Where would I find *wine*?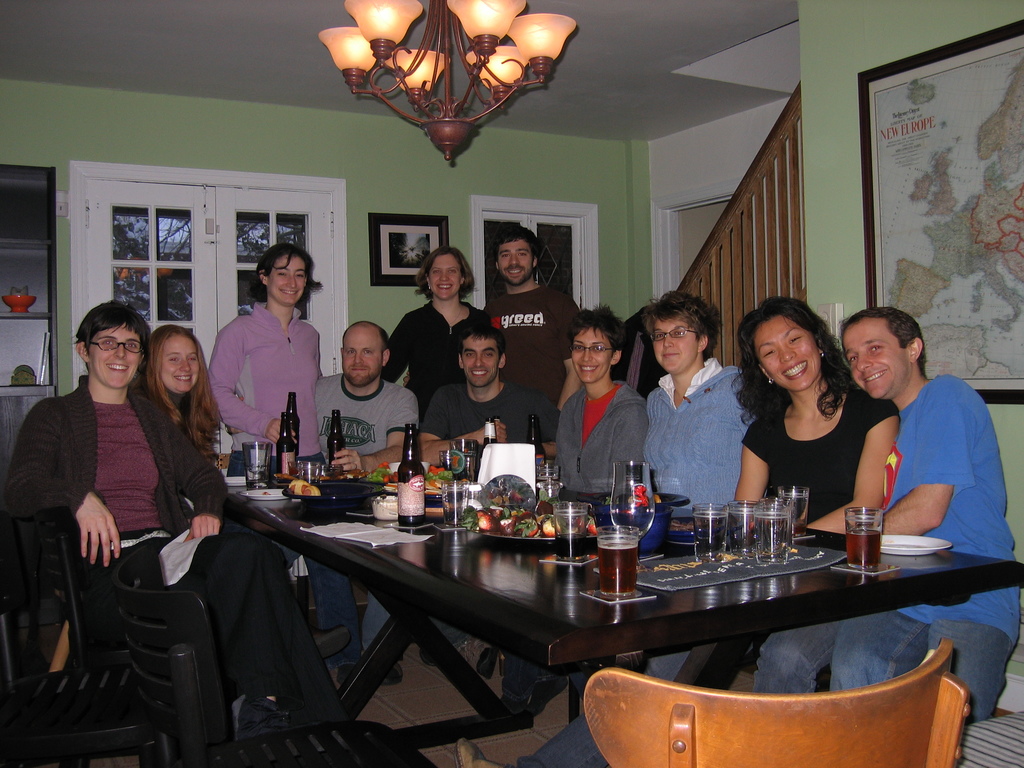
At pyautogui.locateOnScreen(522, 410, 549, 492).
